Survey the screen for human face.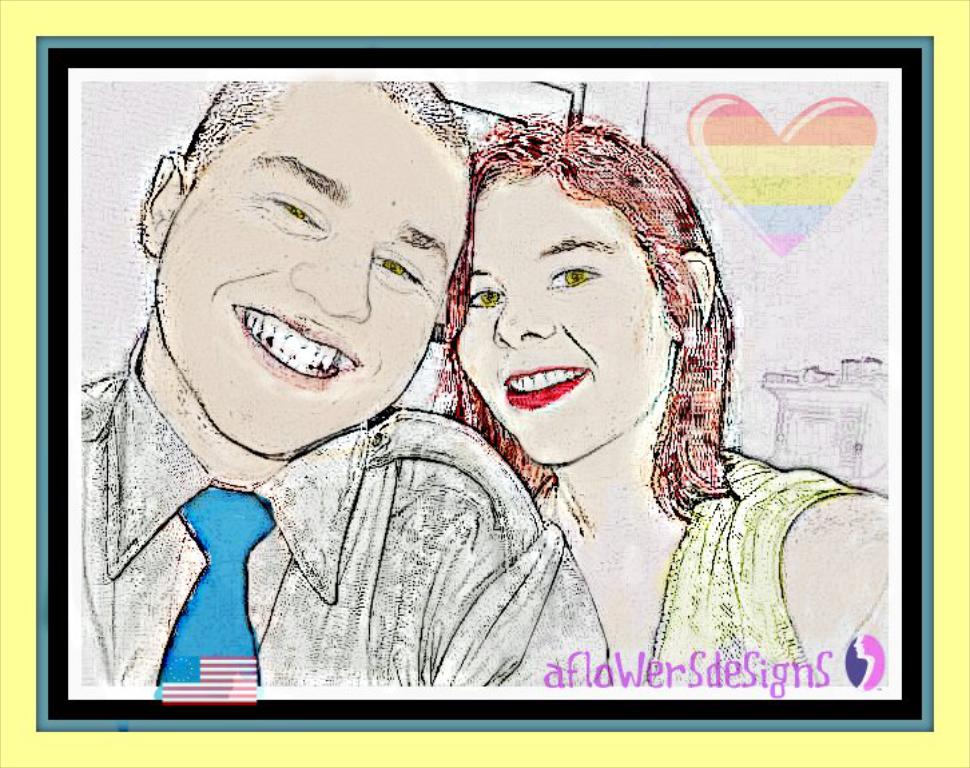
Survey found: x1=154, y1=91, x2=470, y2=459.
